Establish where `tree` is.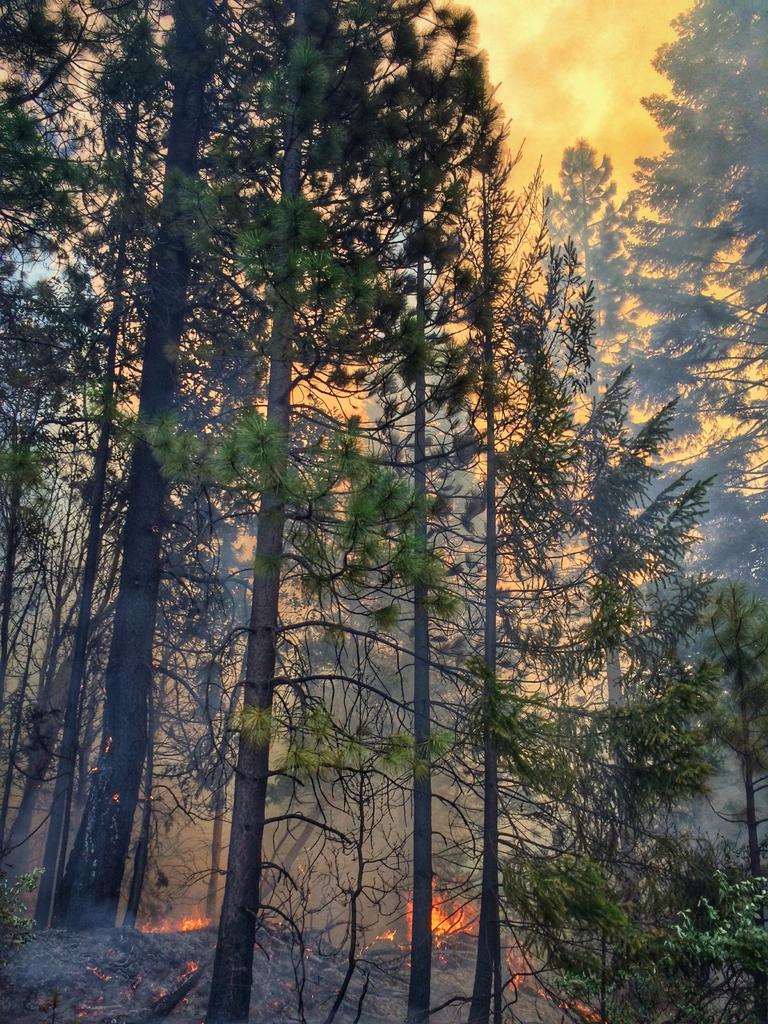
Established at (129, 0, 468, 1023).
